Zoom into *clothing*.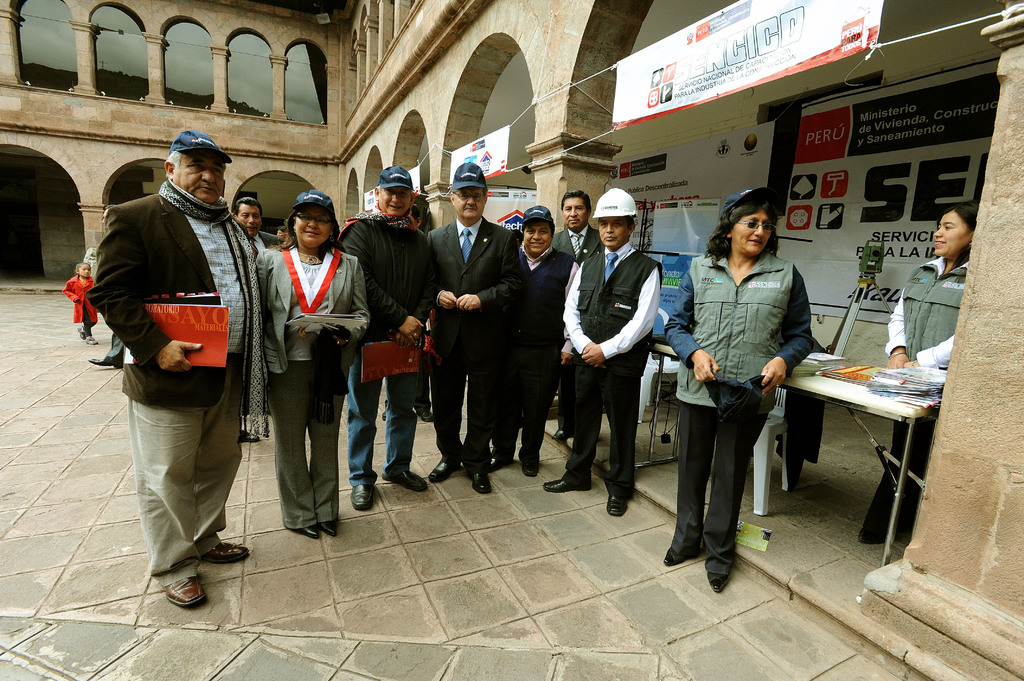
Zoom target: left=257, top=248, right=362, bottom=534.
